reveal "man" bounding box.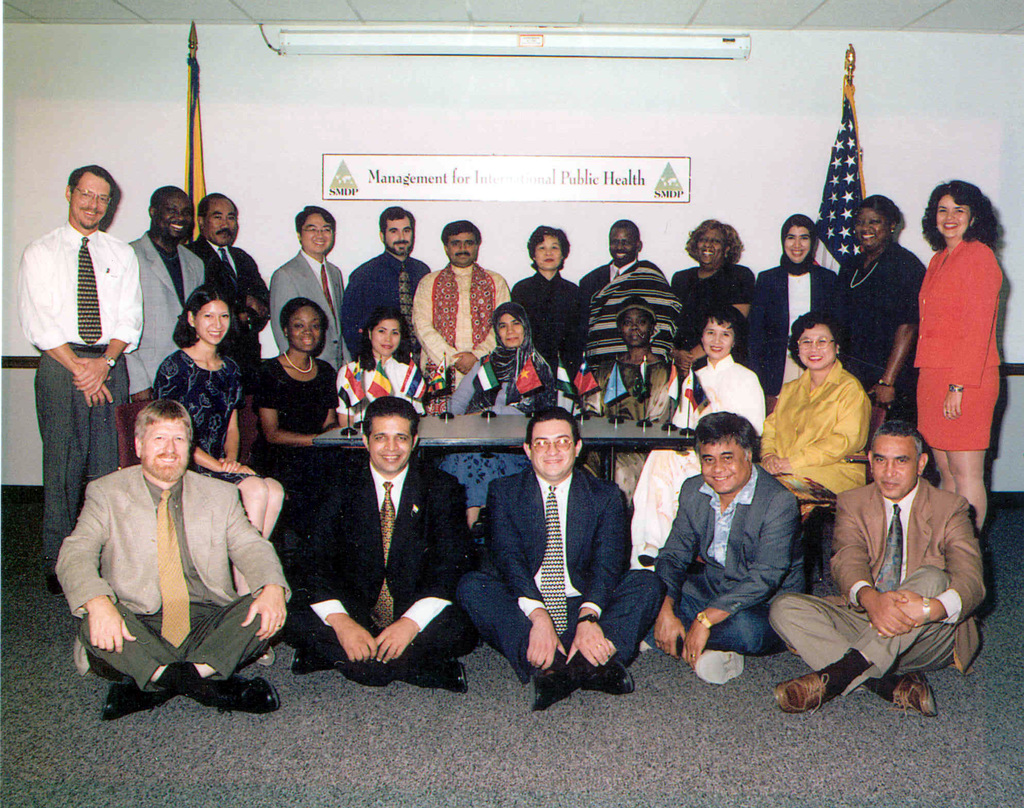
Revealed: select_region(20, 167, 138, 581).
